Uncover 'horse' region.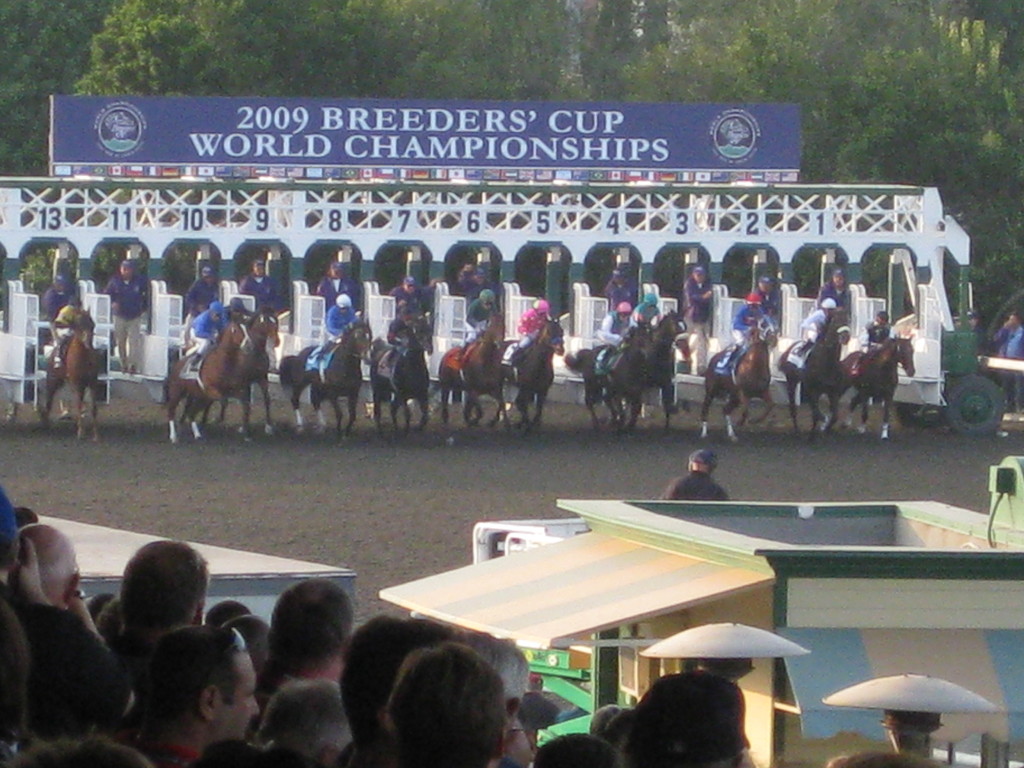
Uncovered: l=779, t=310, r=852, b=442.
